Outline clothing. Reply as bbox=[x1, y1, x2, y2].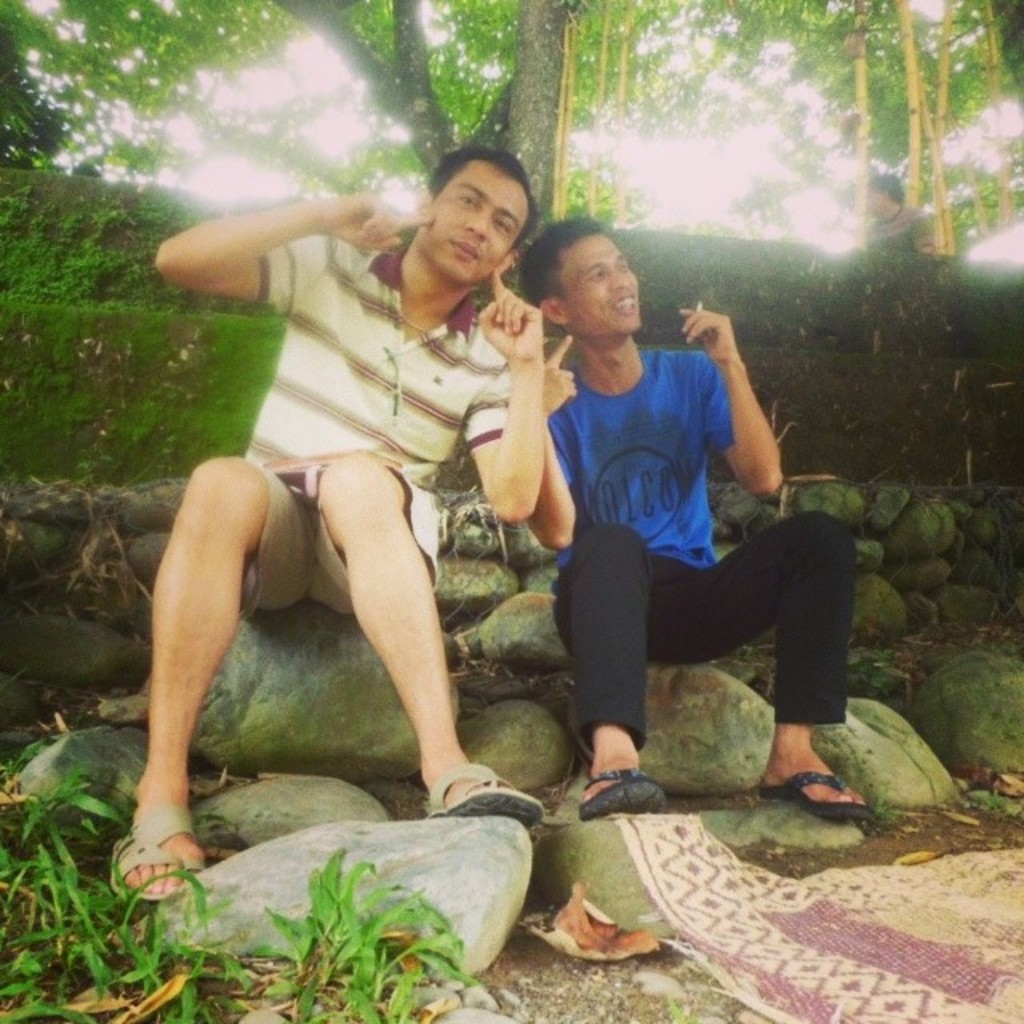
bbox=[536, 334, 970, 722].
